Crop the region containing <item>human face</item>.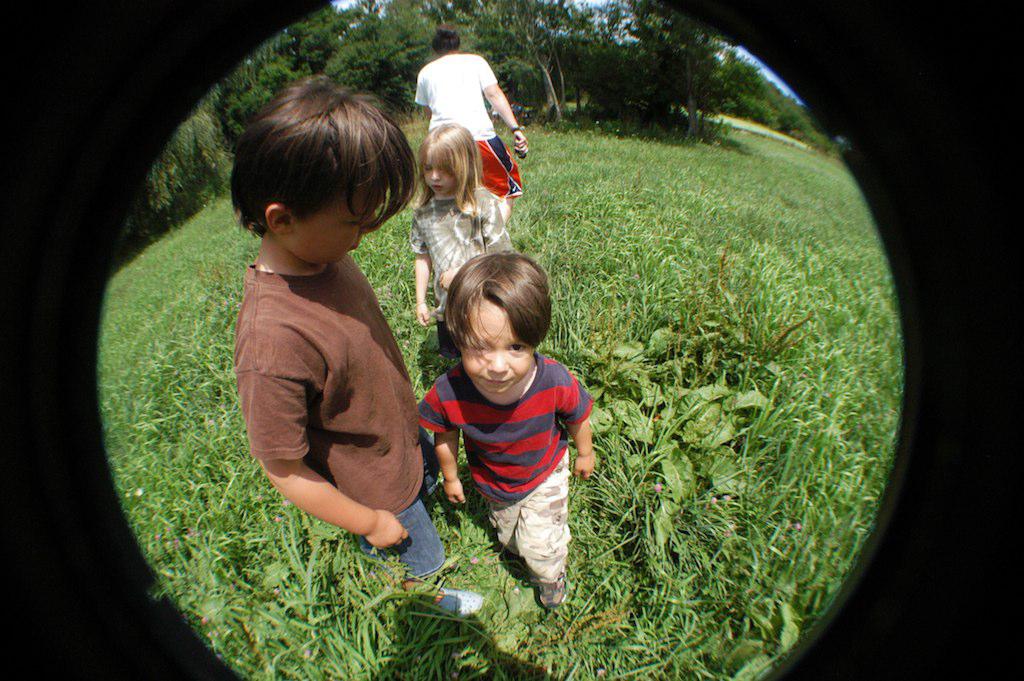
Crop region: {"left": 425, "top": 150, "right": 459, "bottom": 194}.
